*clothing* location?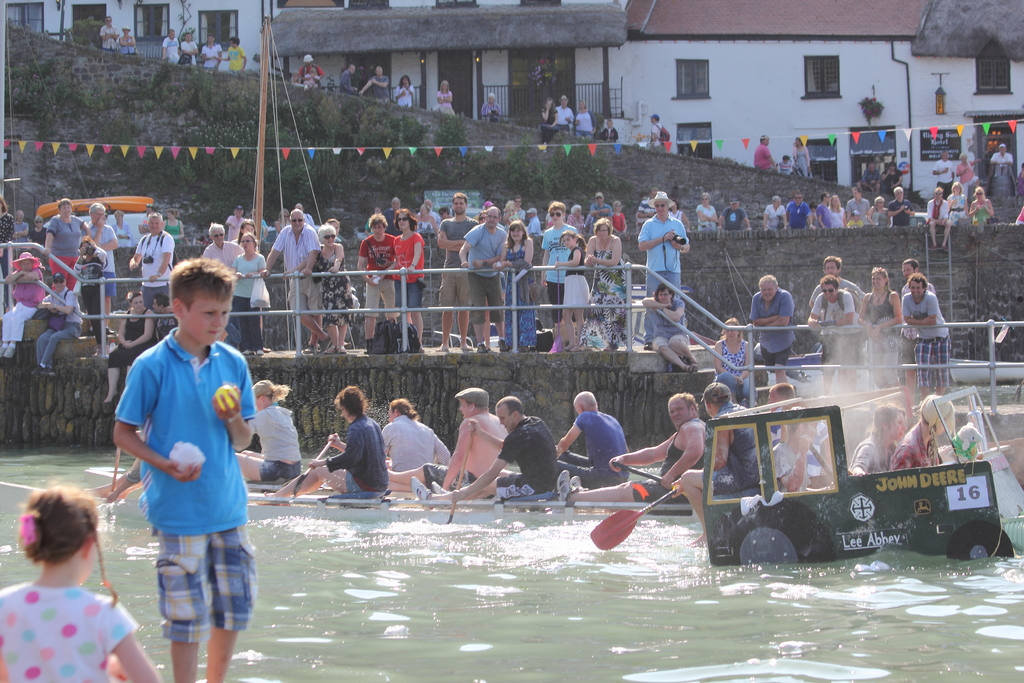
box(884, 168, 902, 195)
